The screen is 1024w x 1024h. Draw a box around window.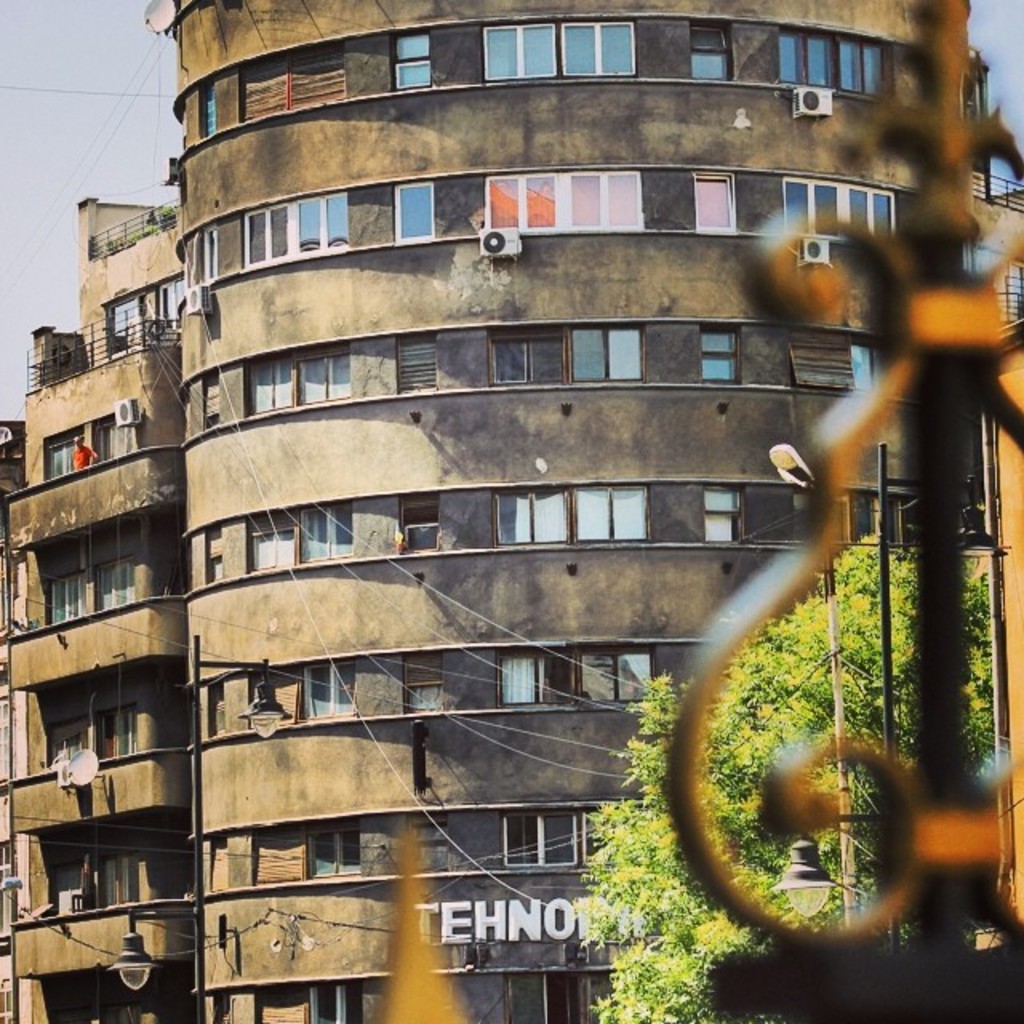
Rect(387, 181, 435, 243).
